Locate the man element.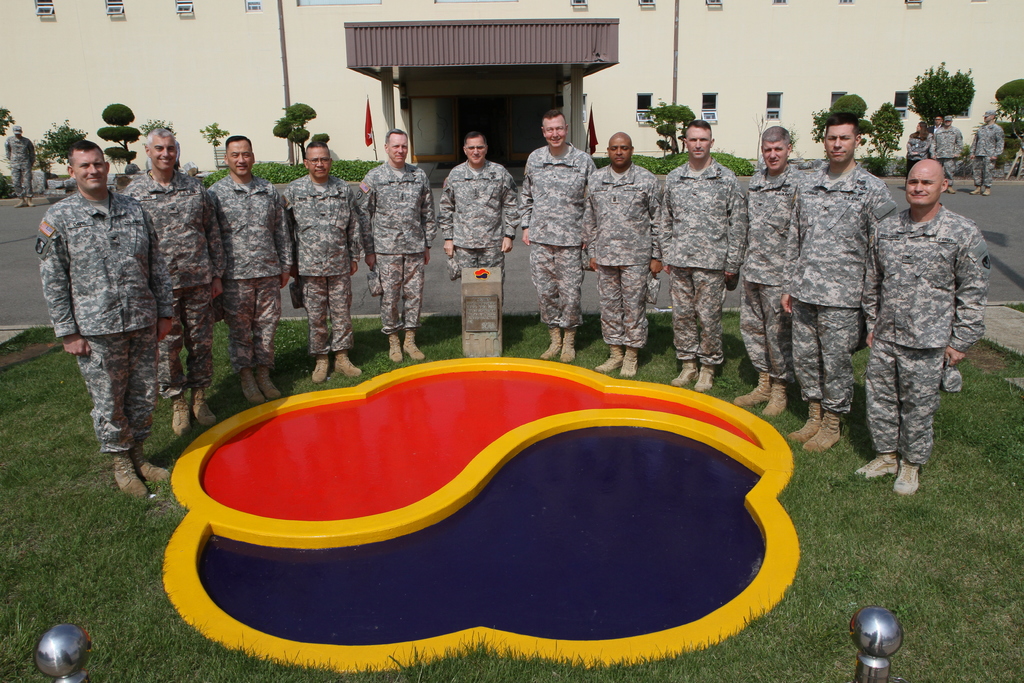
Element bbox: [662,119,749,393].
